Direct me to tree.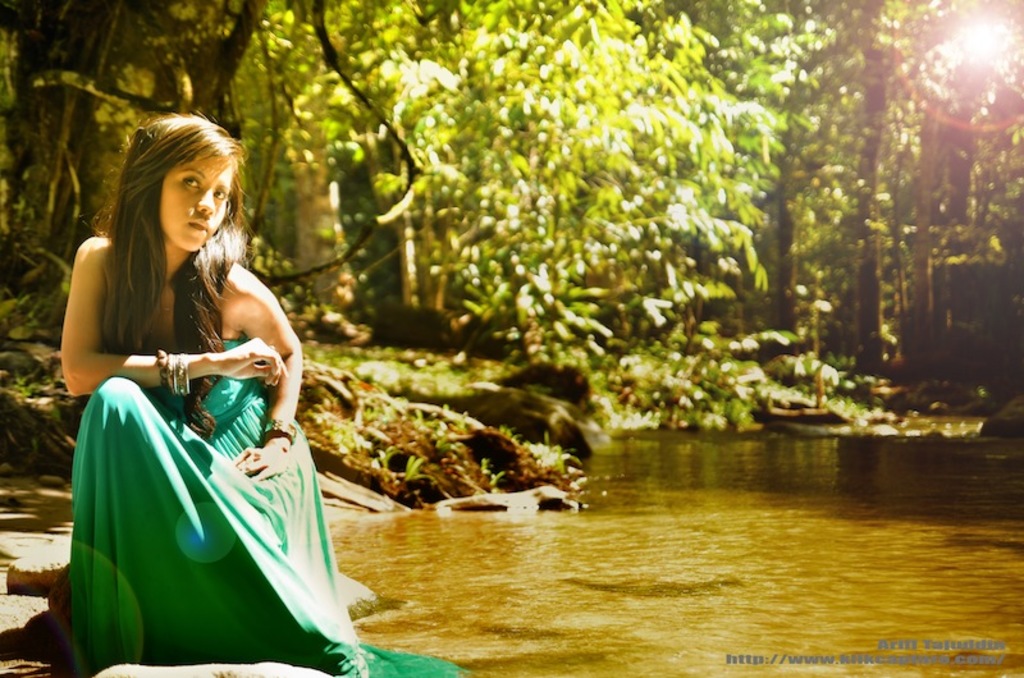
Direction: {"x1": 0, "y1": 0, "x2": 435, "y2": 435}.
